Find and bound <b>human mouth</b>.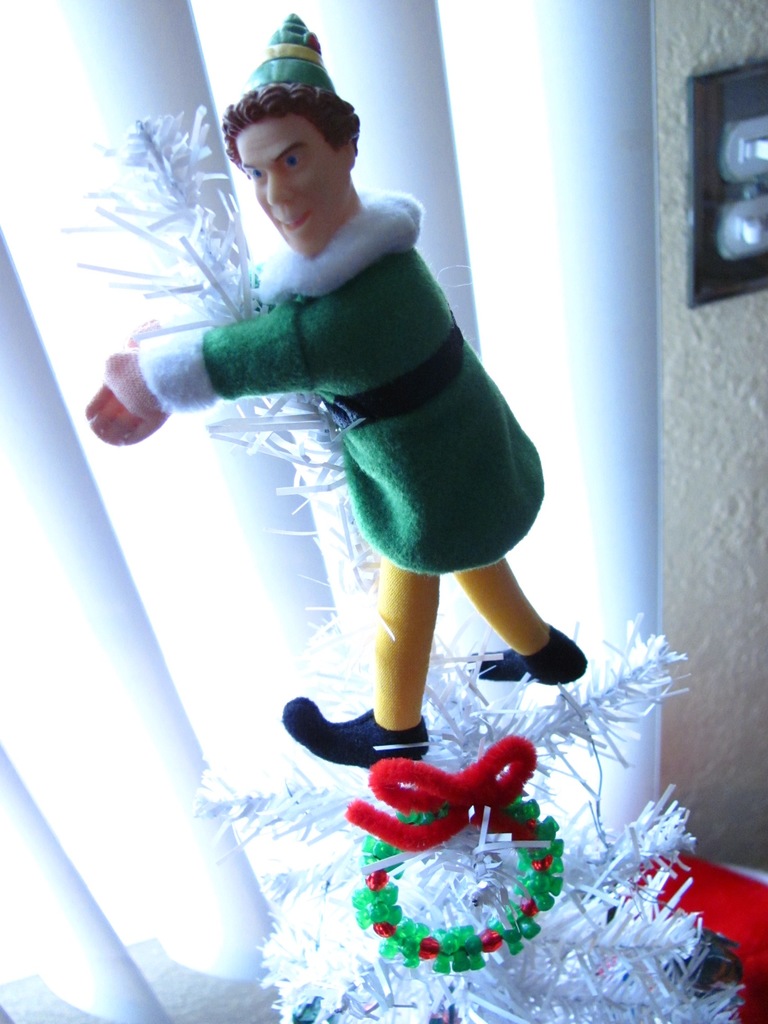
Bound: BBox(276, 209, 306, 228).
